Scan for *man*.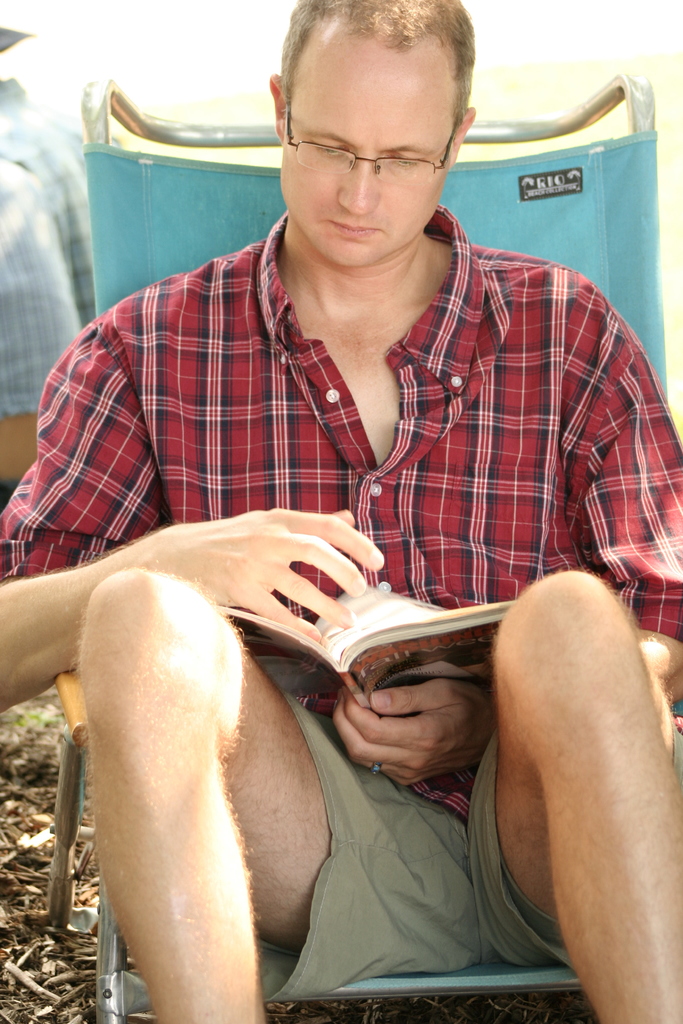
Scan result: (x1=44, y1=143, x2=621, y2=1007).
